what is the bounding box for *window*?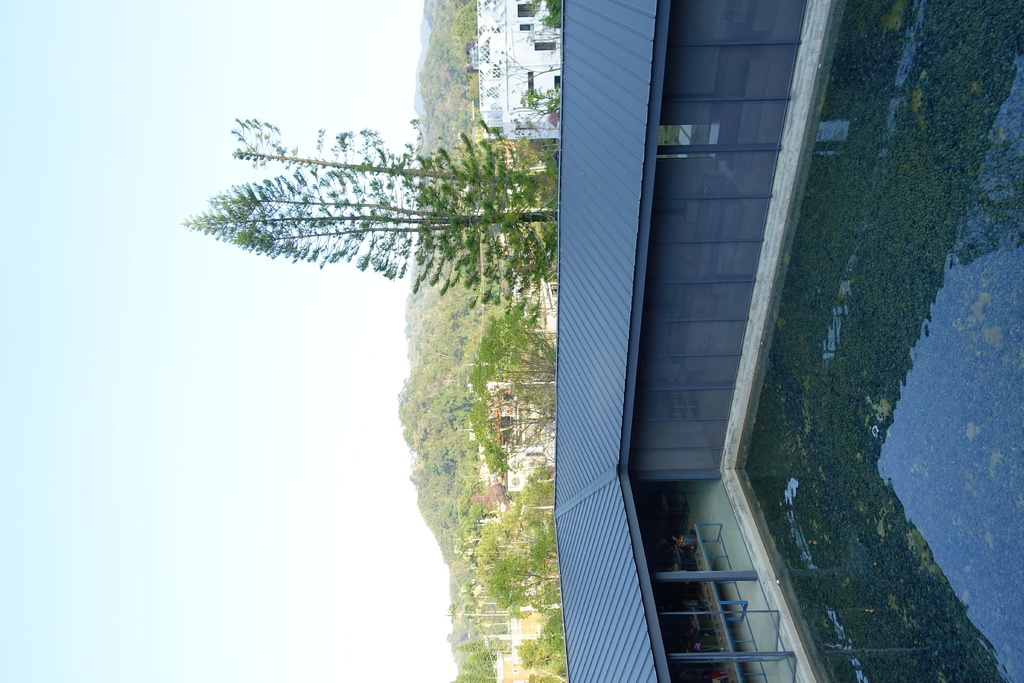
(left=516, top=5, right=532, bottom=15).
